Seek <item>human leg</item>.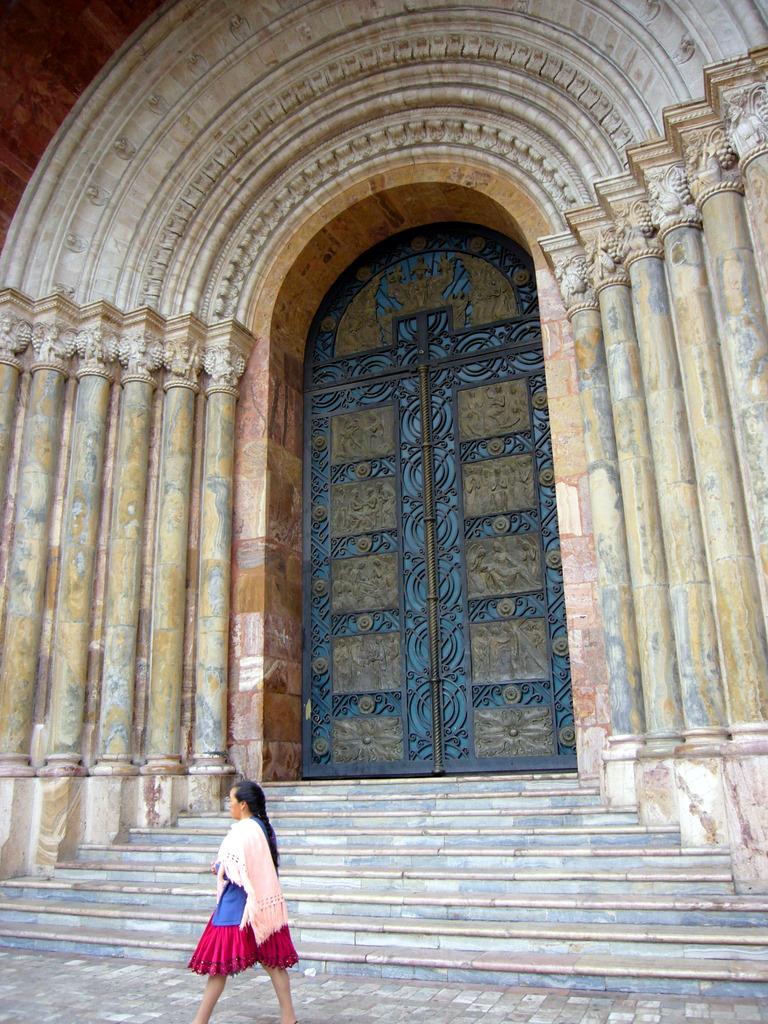
region(260, 964, 297, 1021).
